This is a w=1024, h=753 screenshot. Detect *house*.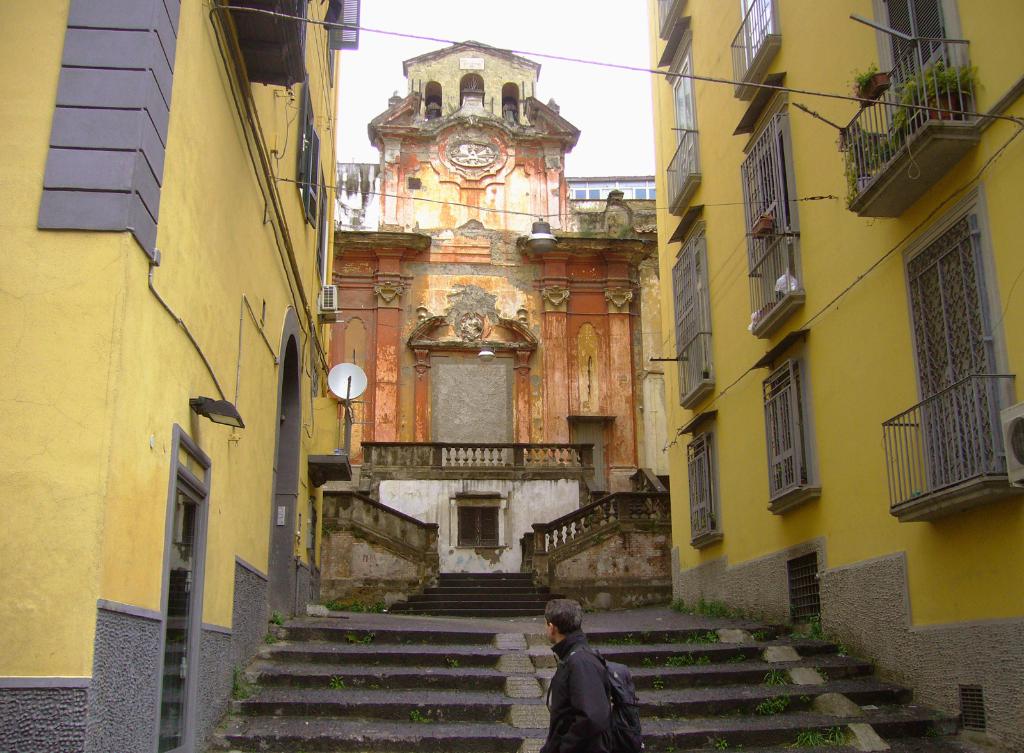
rect(300, 42, 680, 603).
